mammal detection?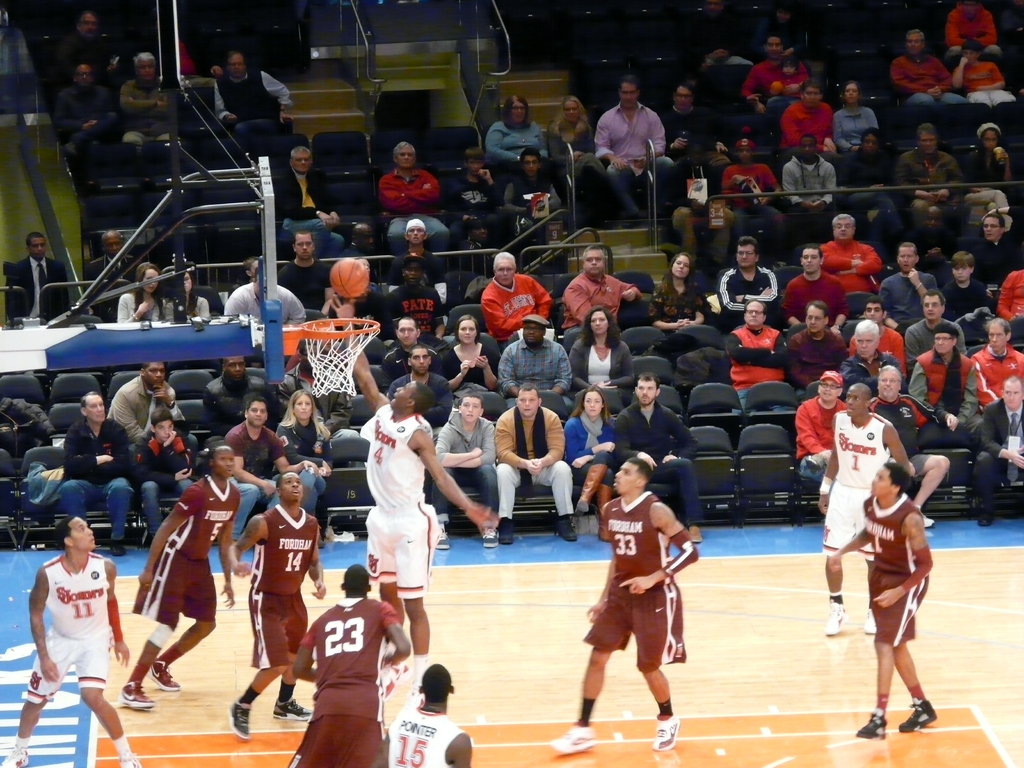
BBox(56, 64, 113, 161)
